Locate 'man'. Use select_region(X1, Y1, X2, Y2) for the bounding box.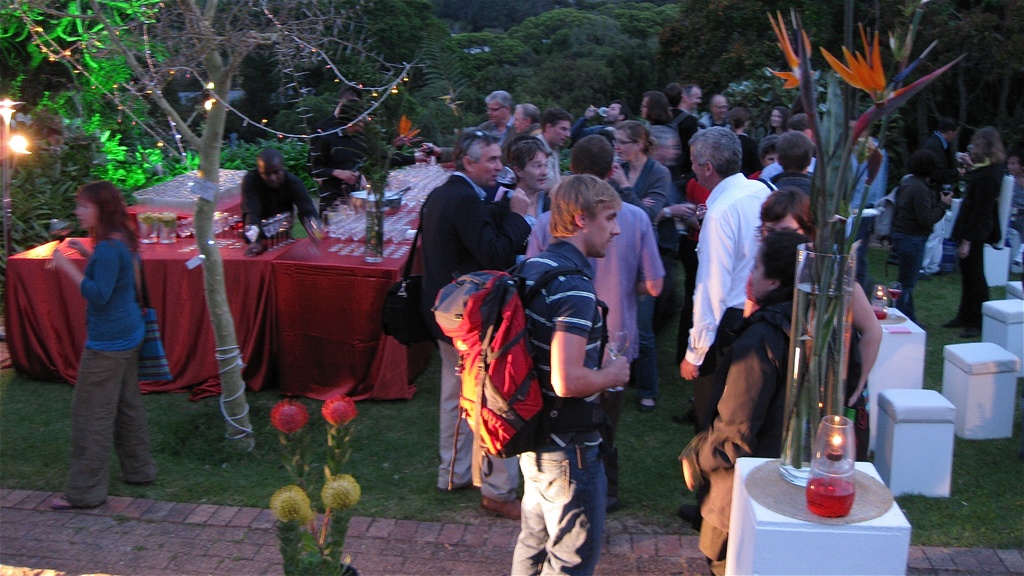
select_region(681, 83, 703, 109).
